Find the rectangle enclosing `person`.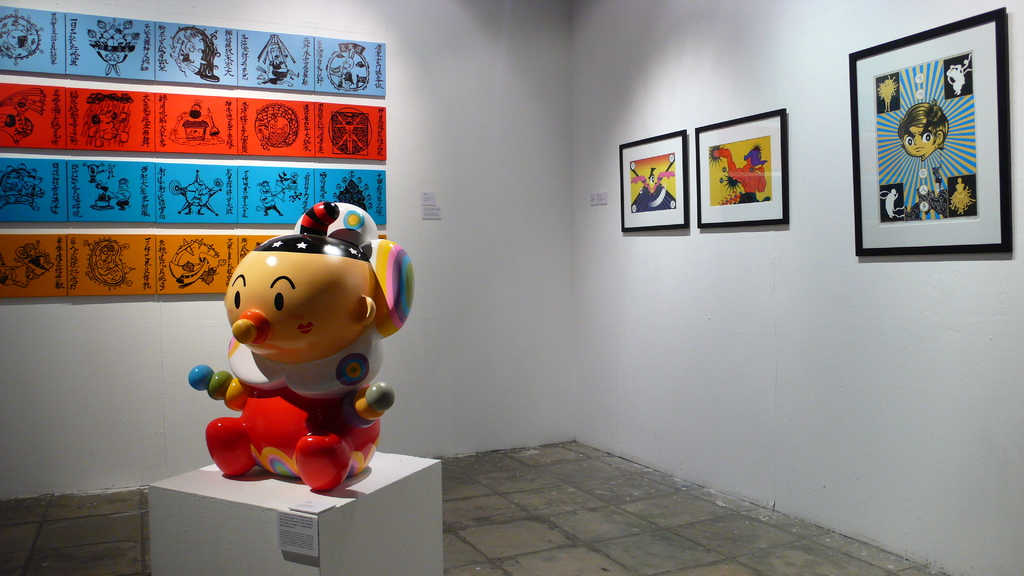
crop(95, 242, 119, 275).
